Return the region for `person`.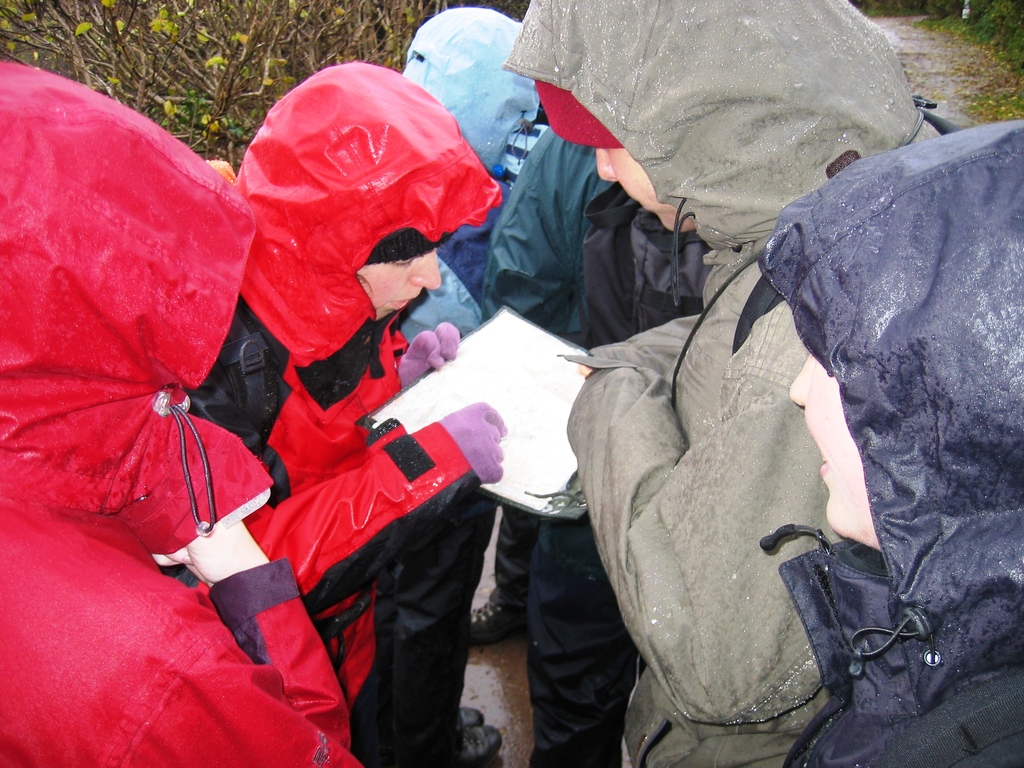
392 13 560 767.
